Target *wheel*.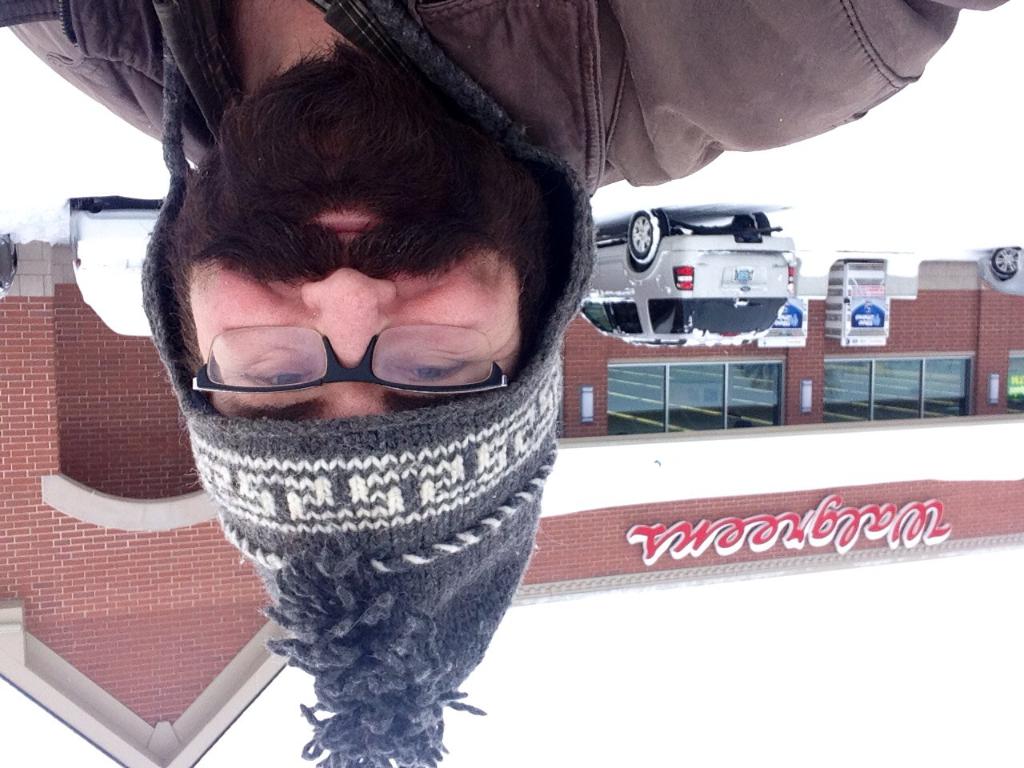
Target region: Rect(734, 214, 762, 242).
